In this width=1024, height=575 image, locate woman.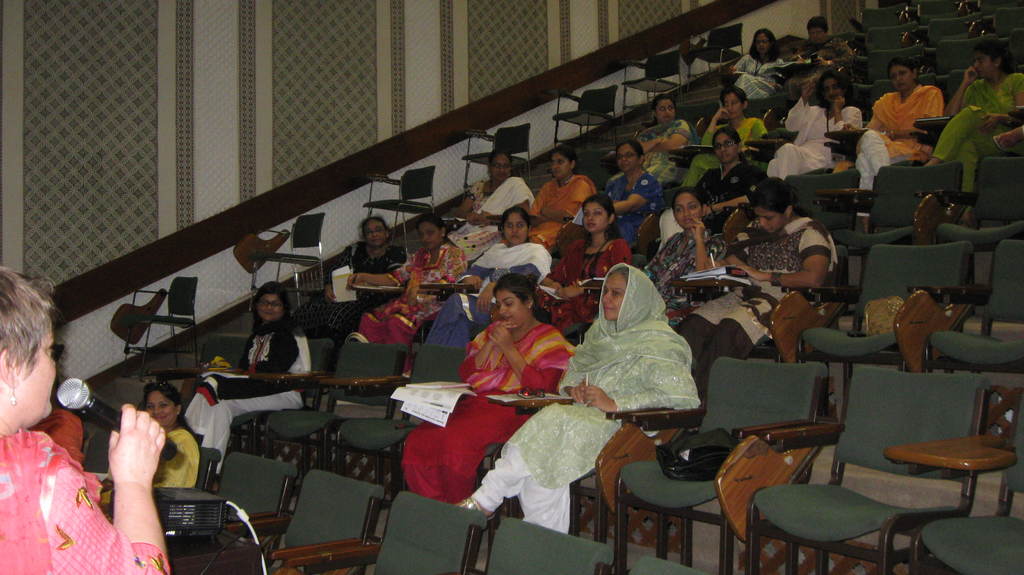
Bounding box: 500:146:596:250.
